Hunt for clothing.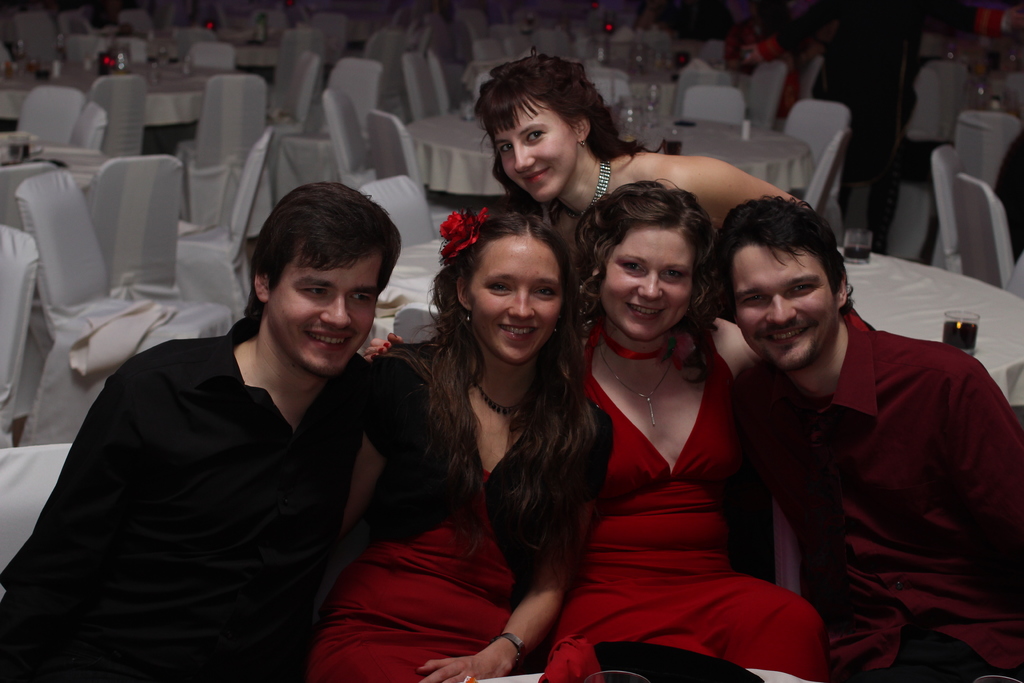
Hunted down at 774, 299, 1023, 682.
